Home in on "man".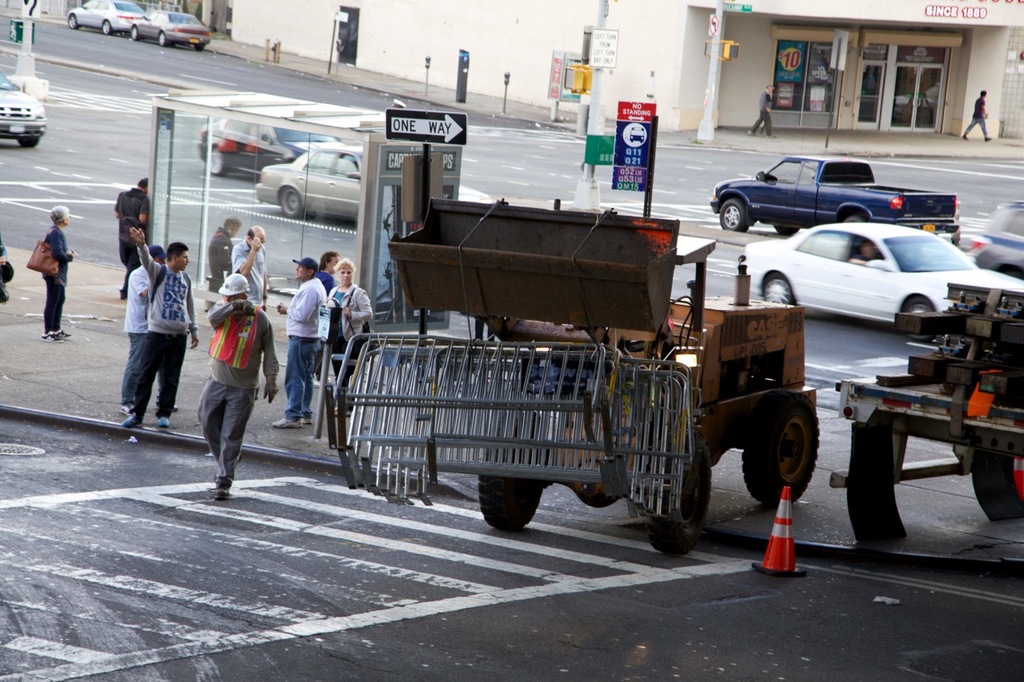
Homed in at x1=746 y1=86 x2=782 y2=142.
